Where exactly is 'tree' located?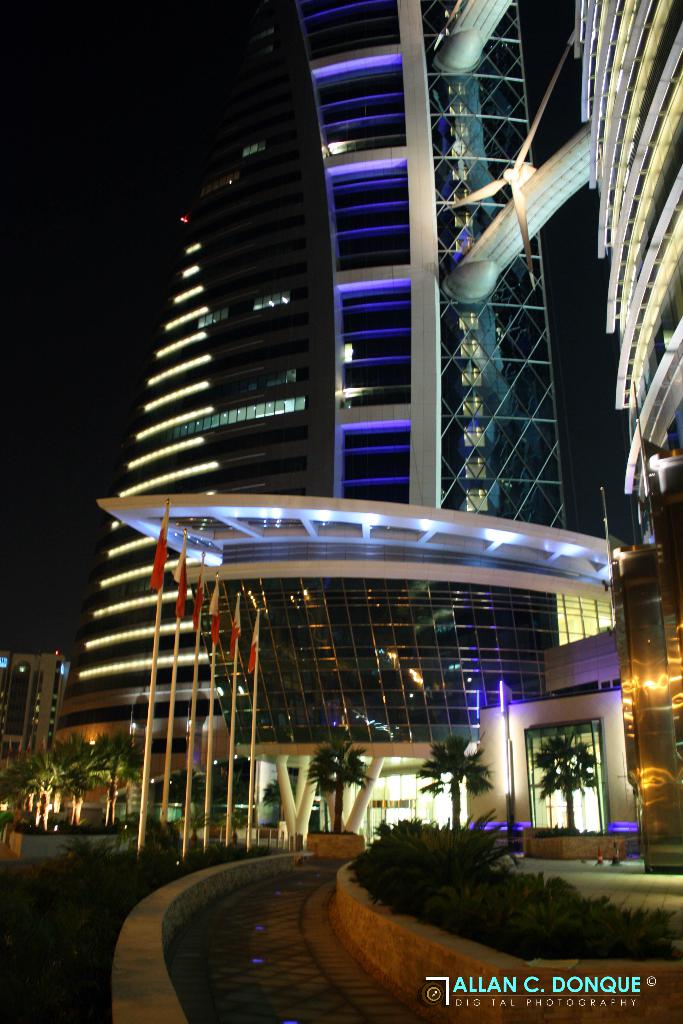
Its bounding box is region(5, 745, 58, 825).
